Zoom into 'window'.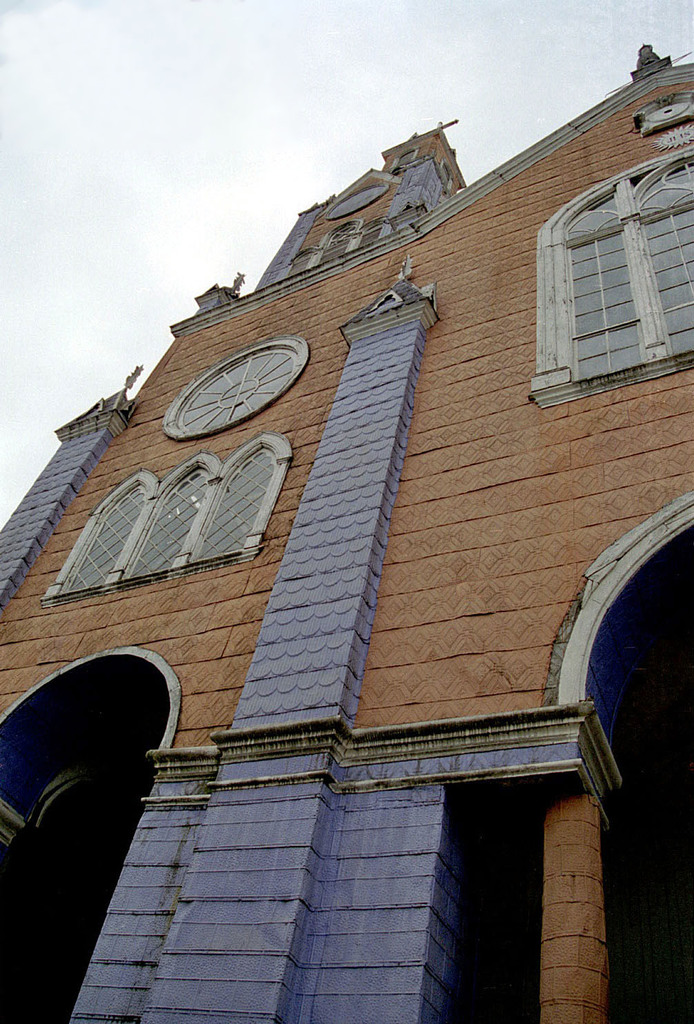
Zoom target: (left=45, top=444, right=257, bottom=609).
